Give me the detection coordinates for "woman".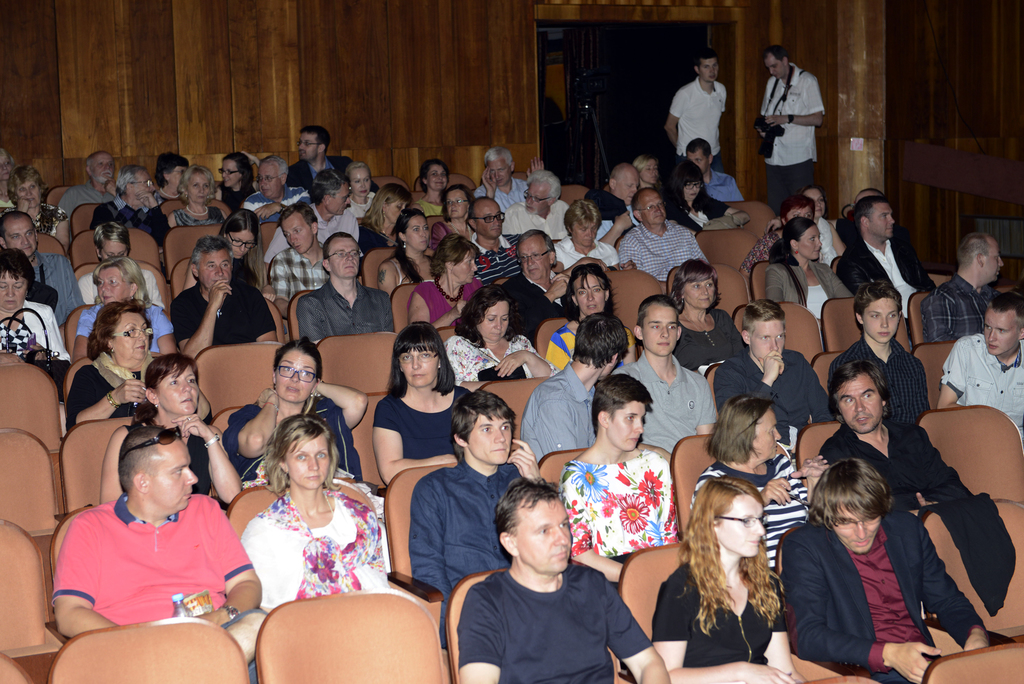
<region>544, 263, 643, 370</region>.
